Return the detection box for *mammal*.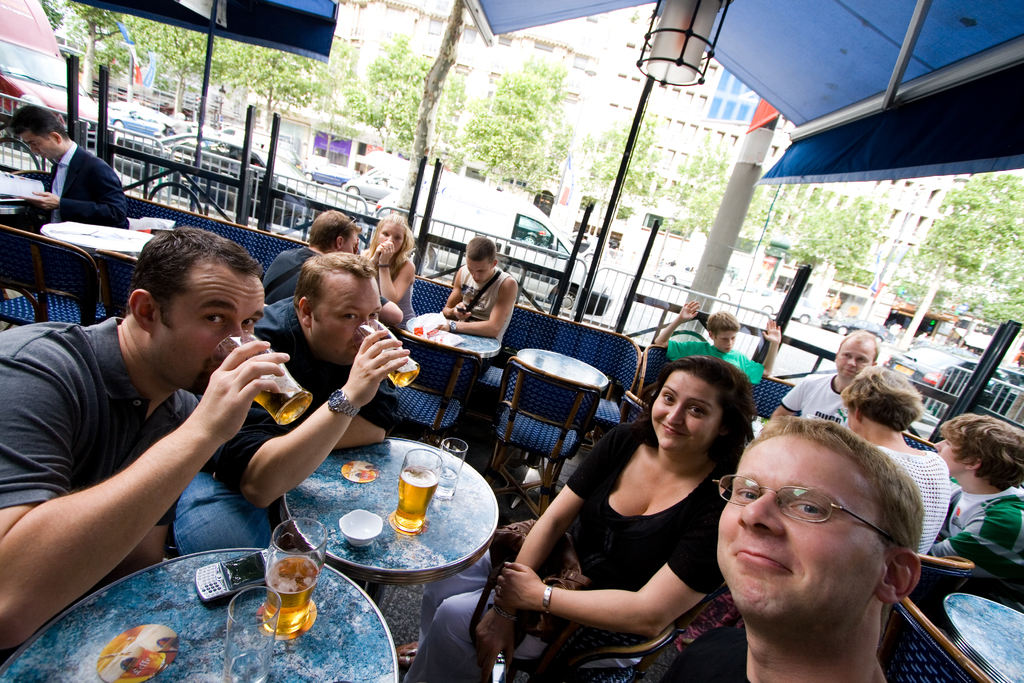
0:237:305:640.
